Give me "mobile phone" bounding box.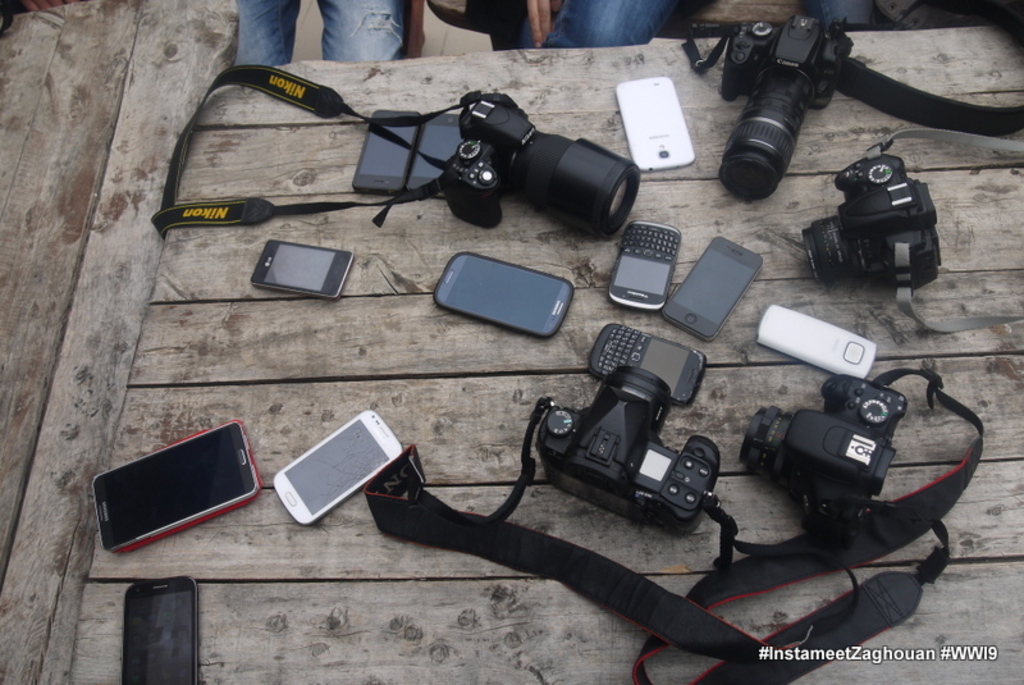
[585,320,708,402].
